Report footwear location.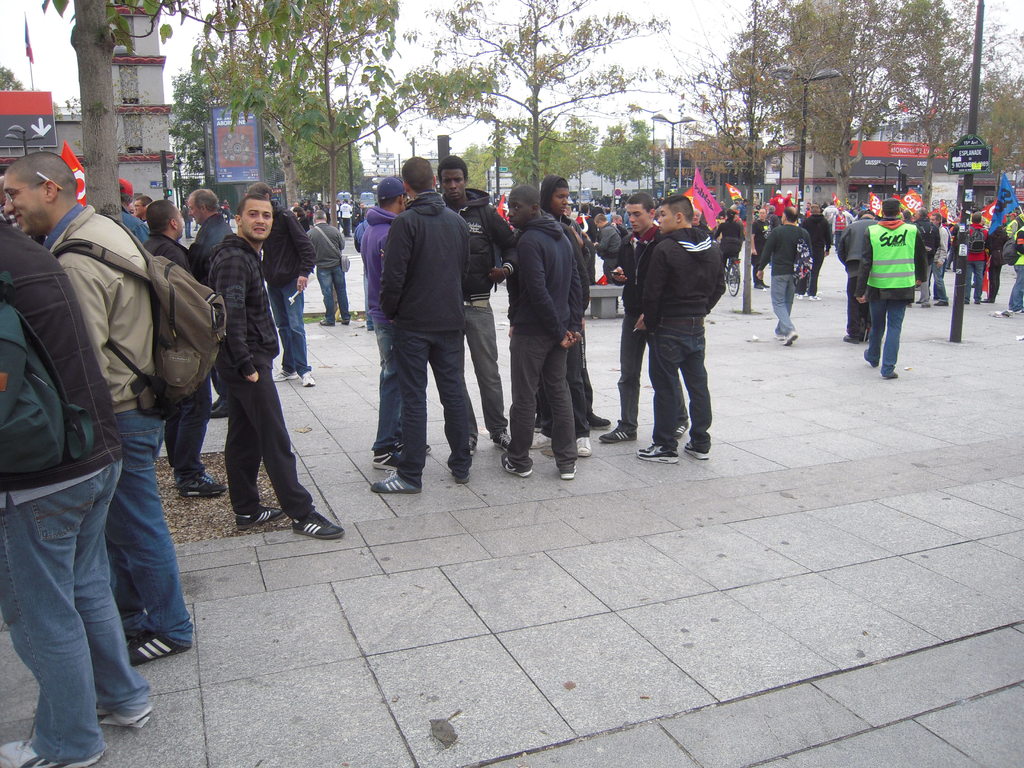
Report: 0 733 103 767.
